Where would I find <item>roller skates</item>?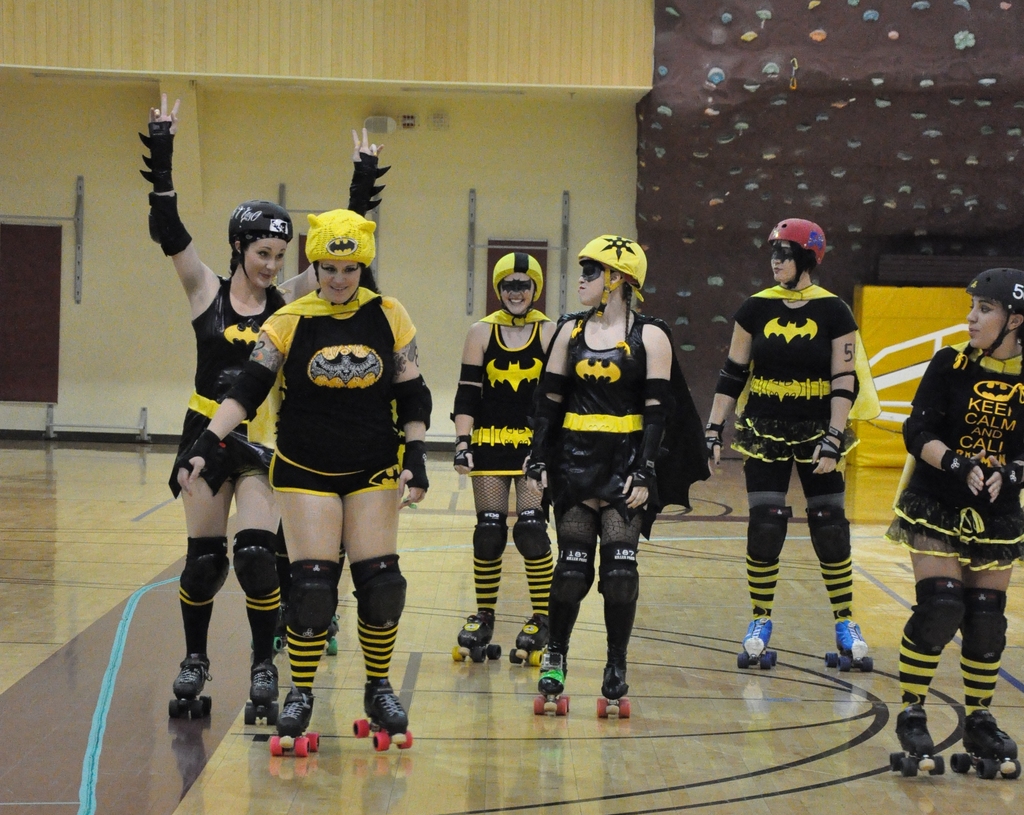
At [left=594, top=658, right=634, bottom=727].
